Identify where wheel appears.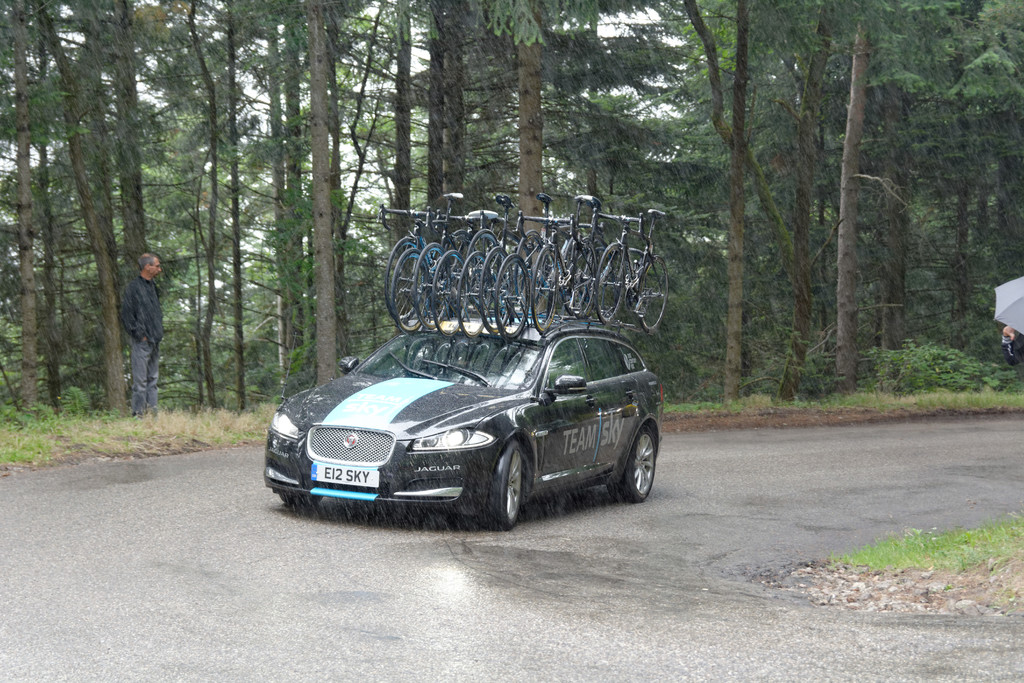
Appears at (596, 242, 624, 325).
